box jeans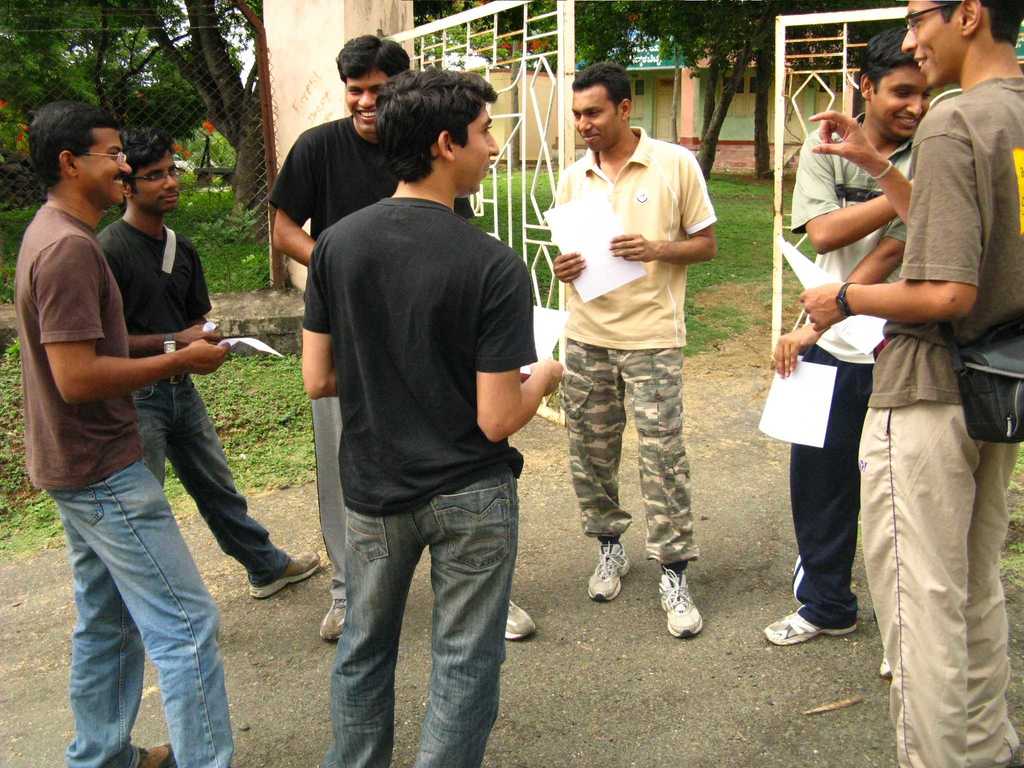
(325,468,520,767)
